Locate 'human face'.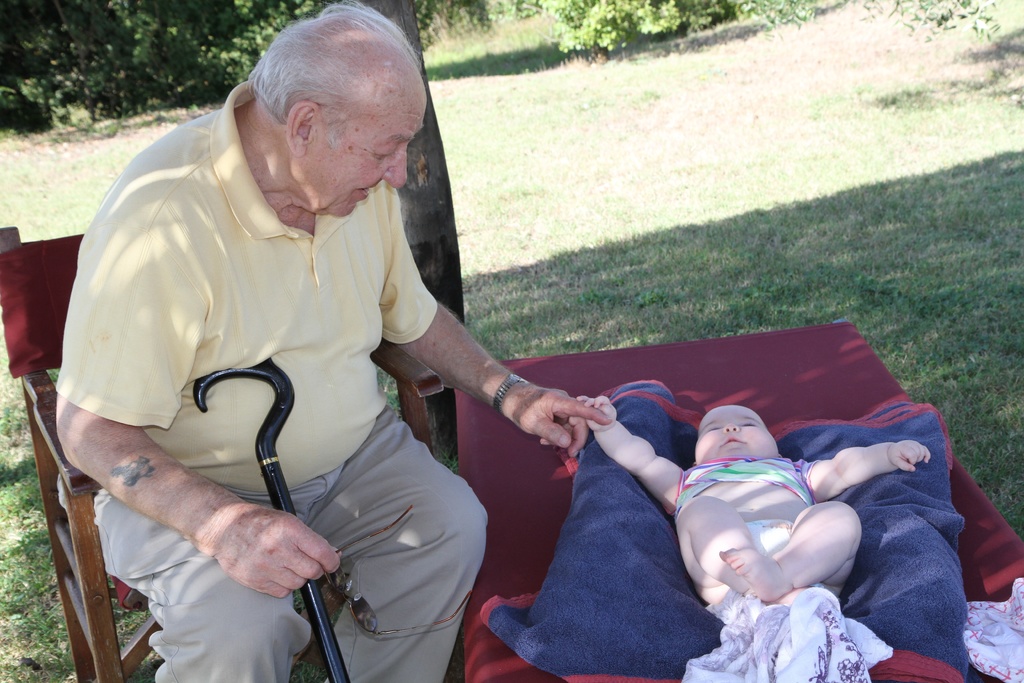
Bounding box: 307,80,420,217.
